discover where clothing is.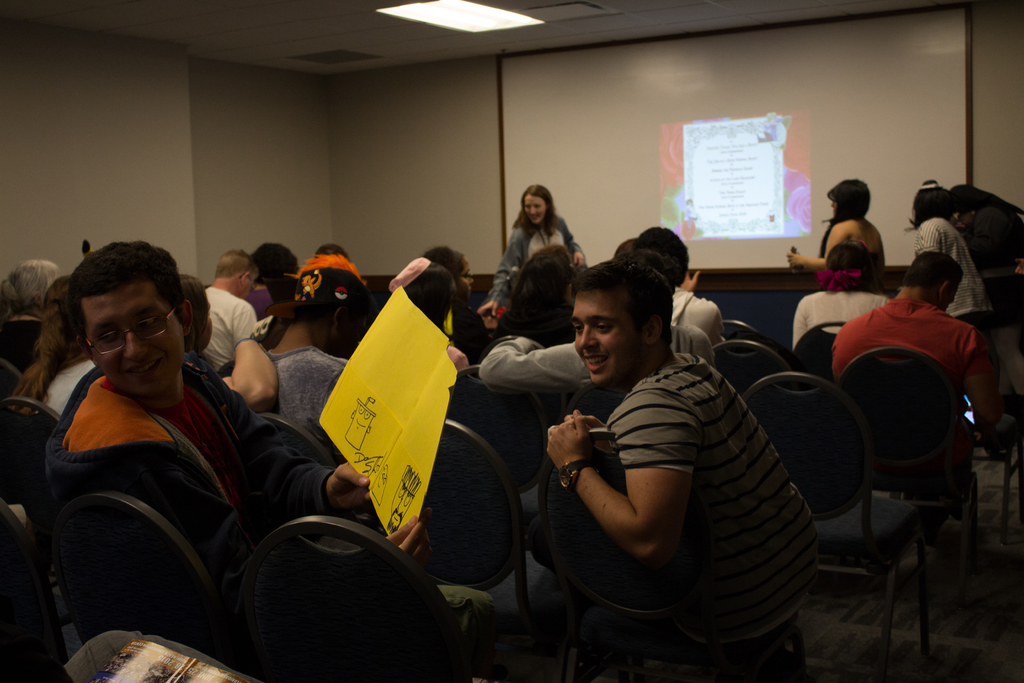
Discovered at pyautogui.locateOnScreen(835, 298, 996, 438).
